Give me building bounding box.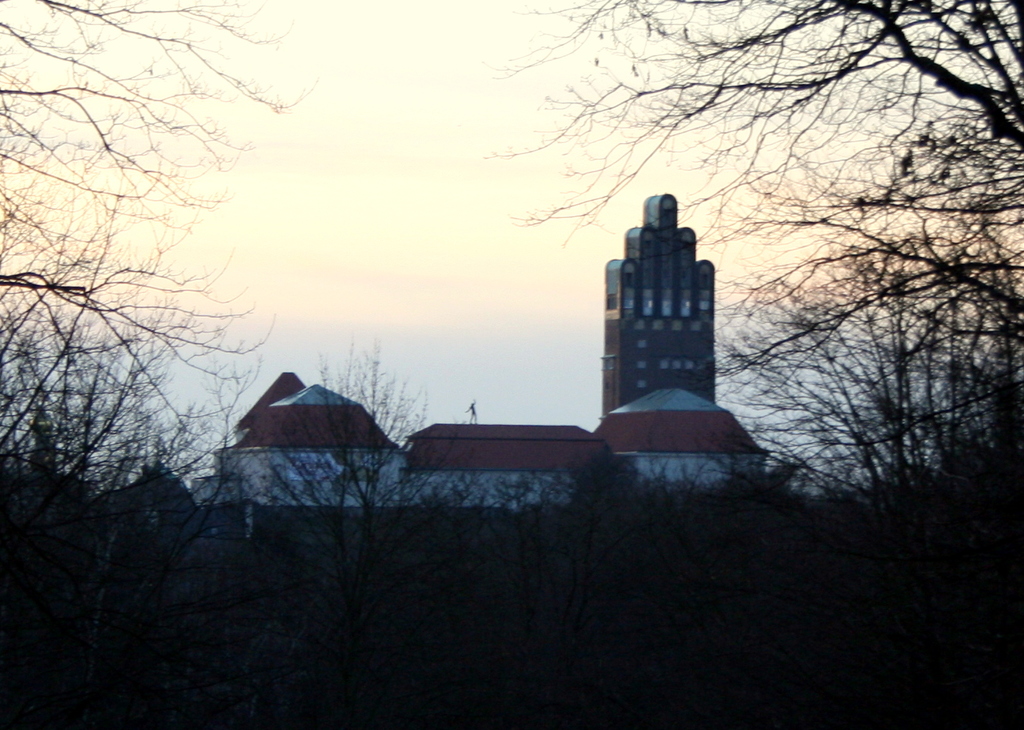
<box>602,194,713,411</box>.
